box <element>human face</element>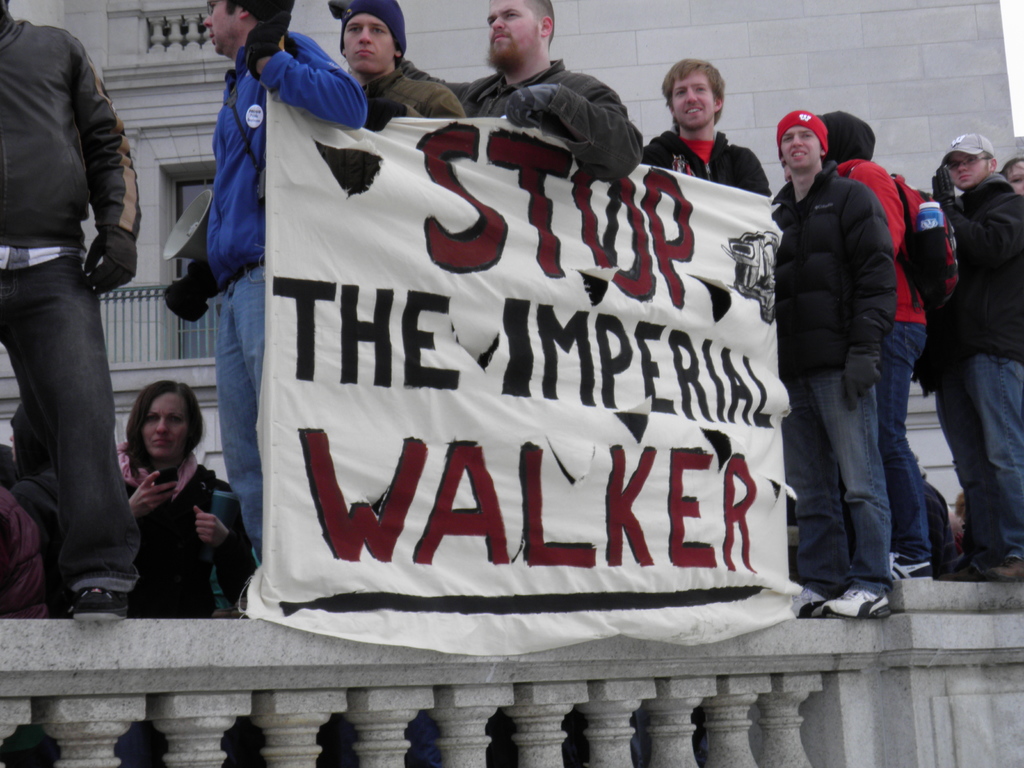
crop(141, 392, 186, 458)
